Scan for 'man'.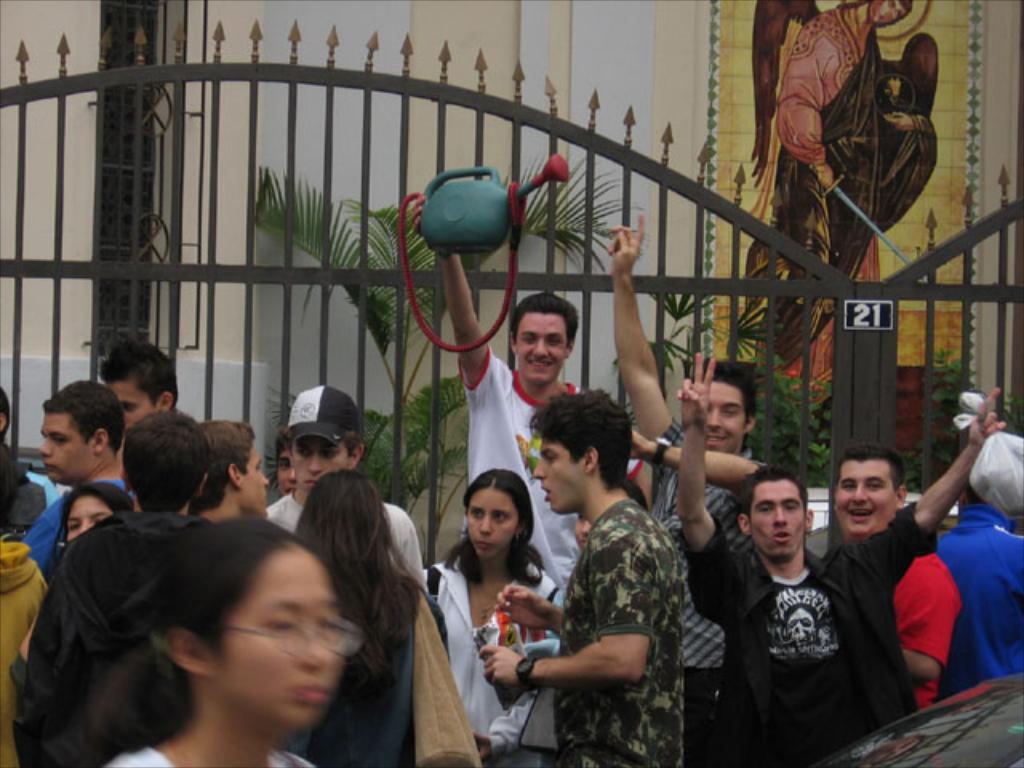
Scan result: [x1=677, y1=350, x2=1006, y2=766].
